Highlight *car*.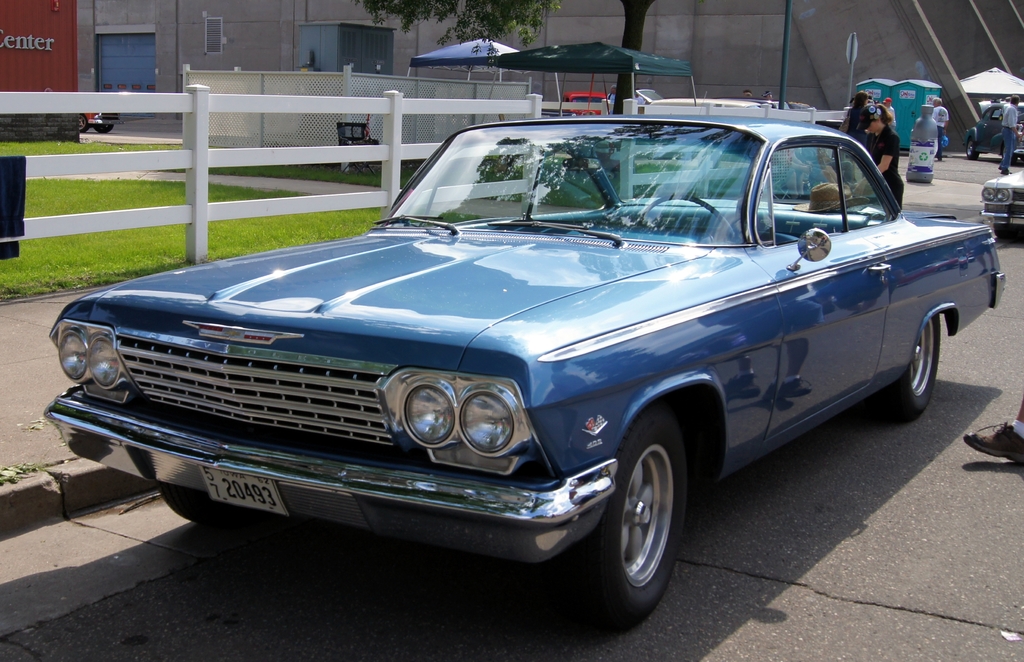
Highlighted region: 37:115:1013:638.
